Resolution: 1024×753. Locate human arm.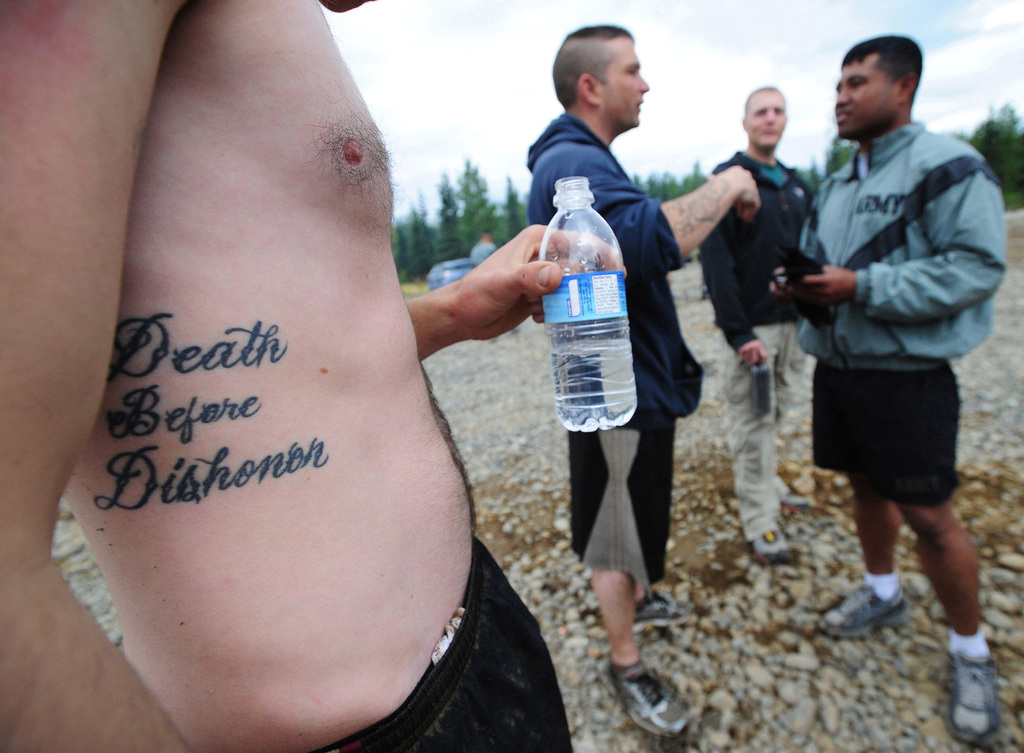
<region>585, 162, 757, 271</region>.
